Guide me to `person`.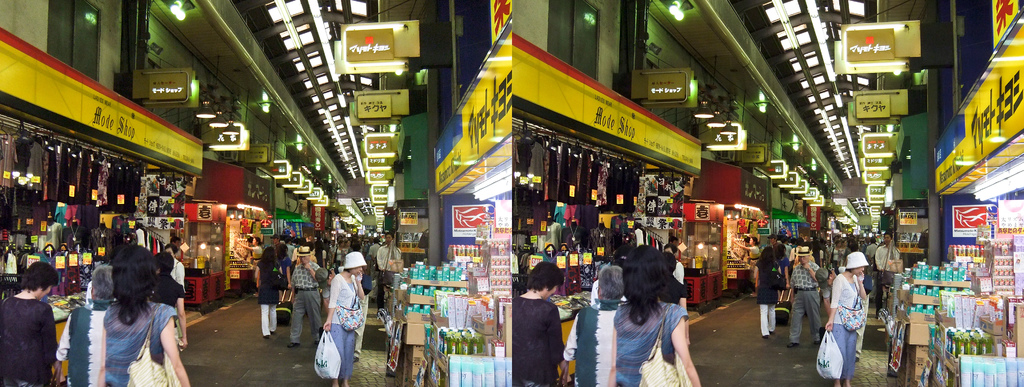
Guidance: <box>565,265,625,386</box>.
